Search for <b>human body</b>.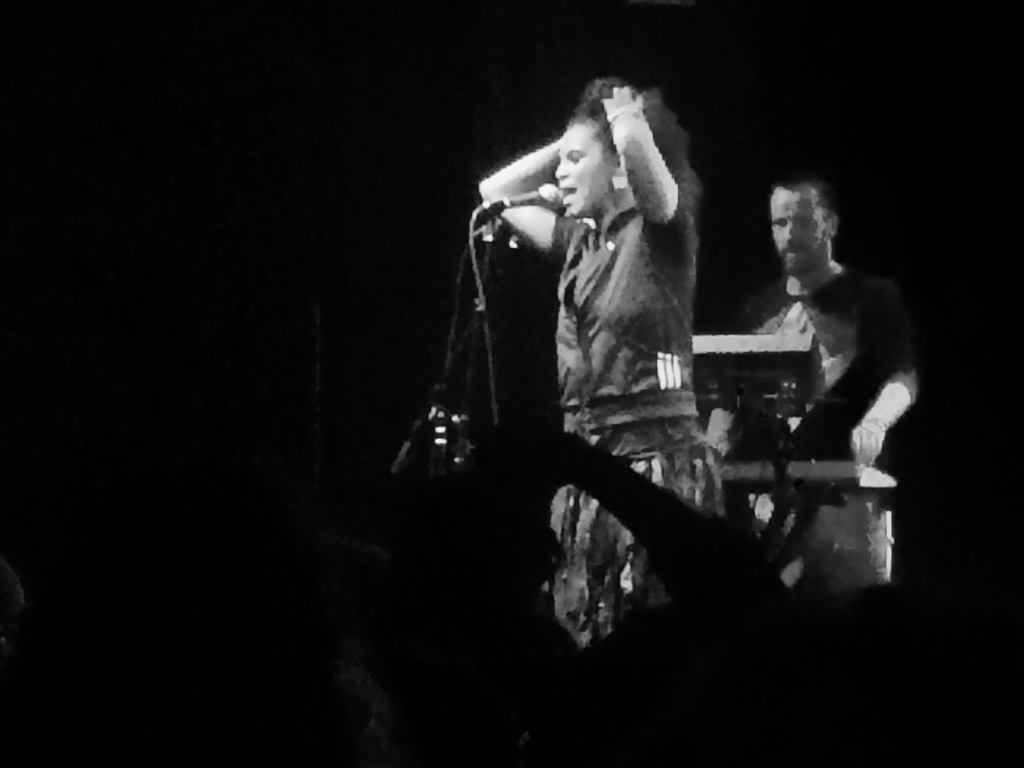
Found at 703, 172, 927, 577.
